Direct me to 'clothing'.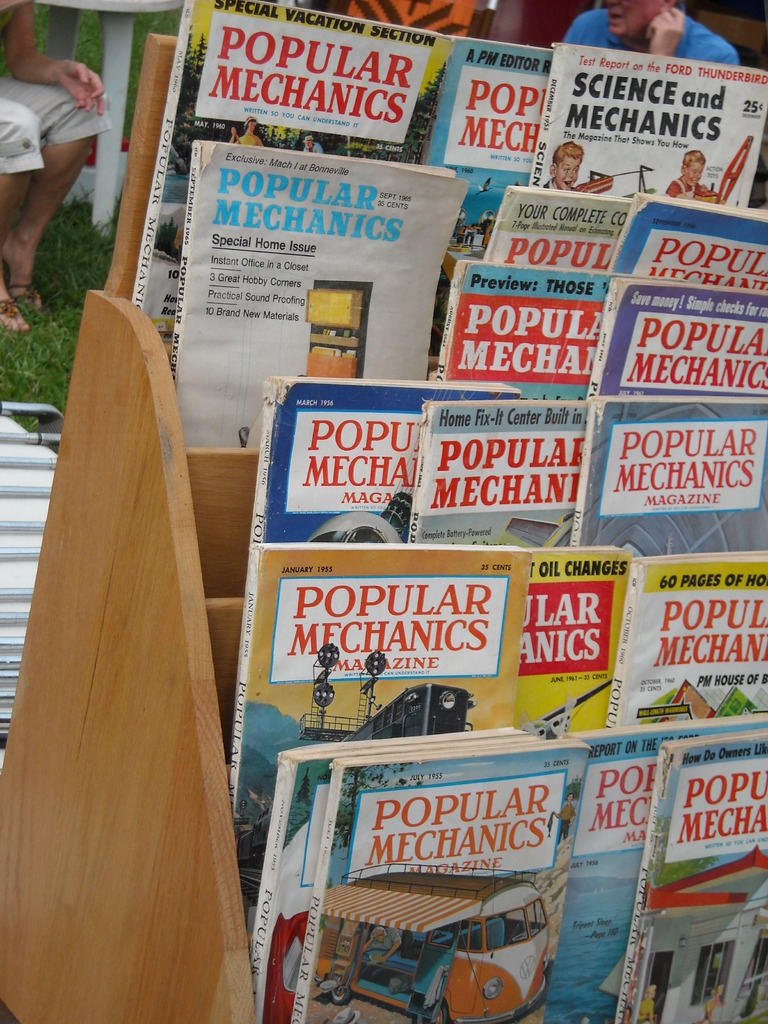
Direction: x1=0 y1=0 x2=115 y2=172.
